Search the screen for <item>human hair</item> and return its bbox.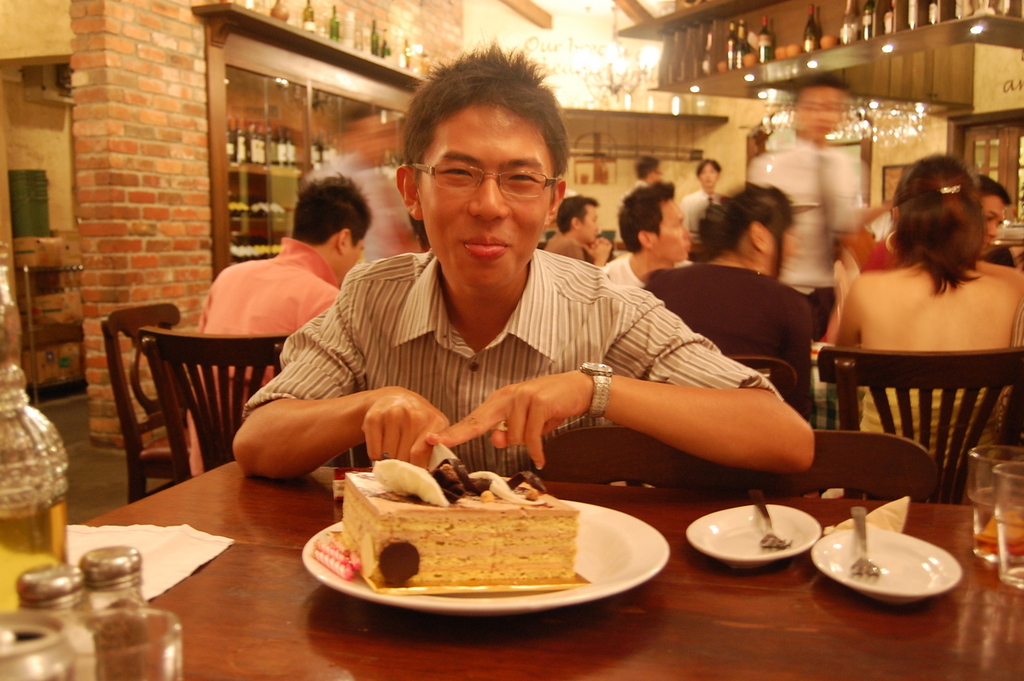
Found: BBox(292, 172, 375, 253).
